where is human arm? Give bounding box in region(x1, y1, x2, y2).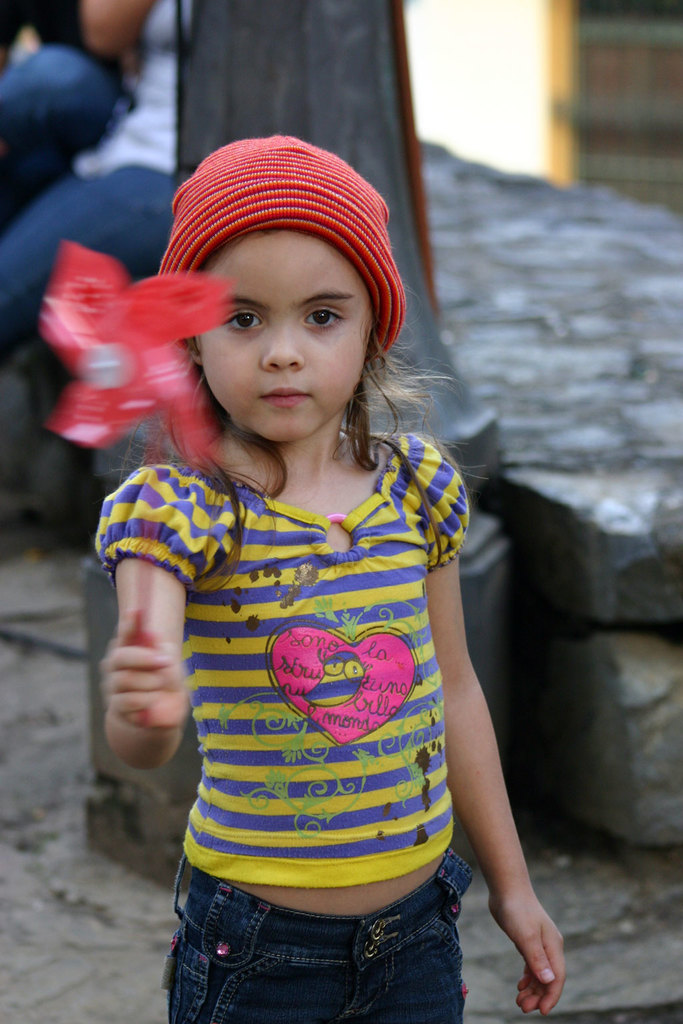
region(89, 555, 200, 816).
